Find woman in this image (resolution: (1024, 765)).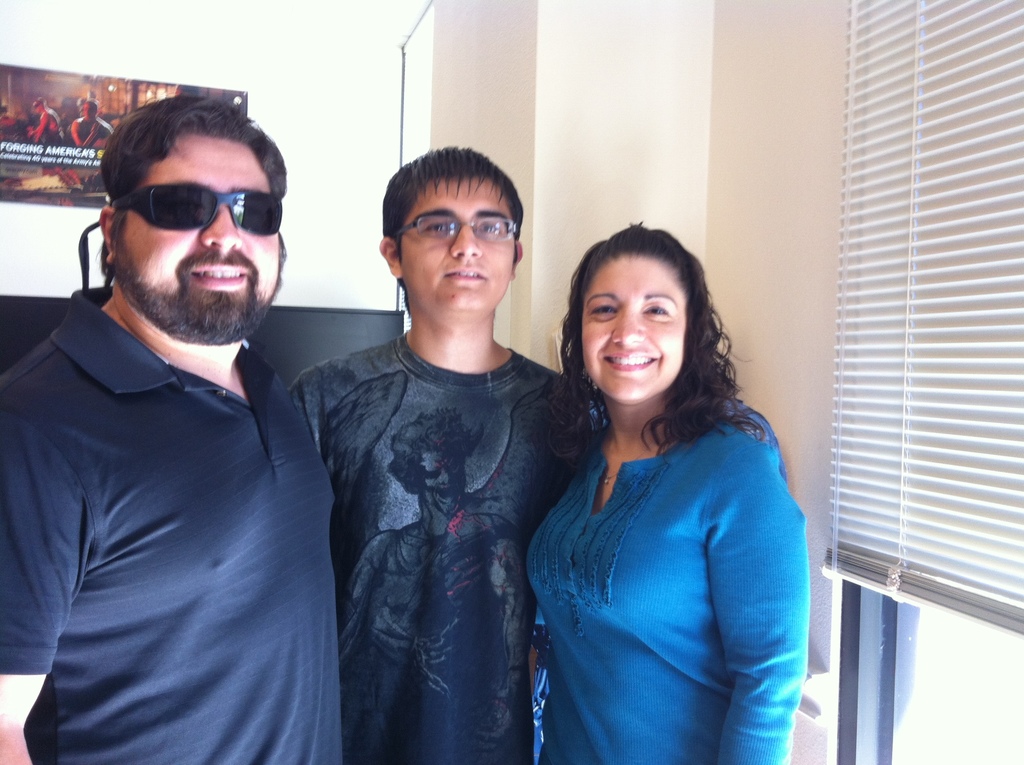
x1=508 y1=212 x2=822 y2=760.
